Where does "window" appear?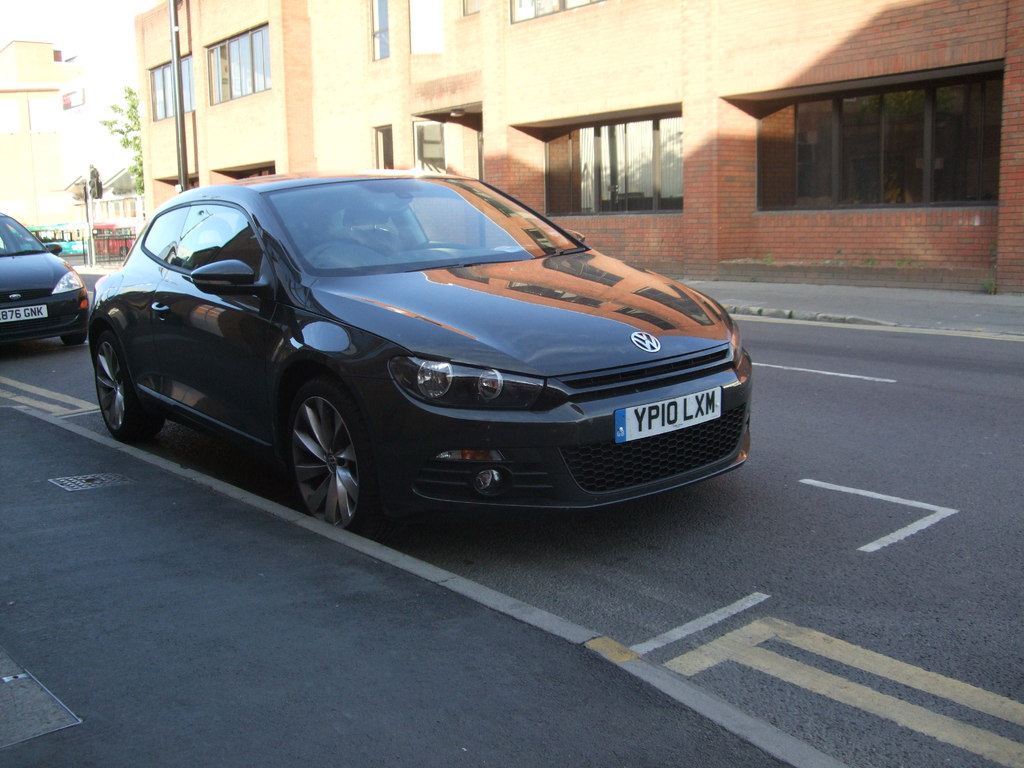
Appears at l=147, t=52, r=197, b=117.
